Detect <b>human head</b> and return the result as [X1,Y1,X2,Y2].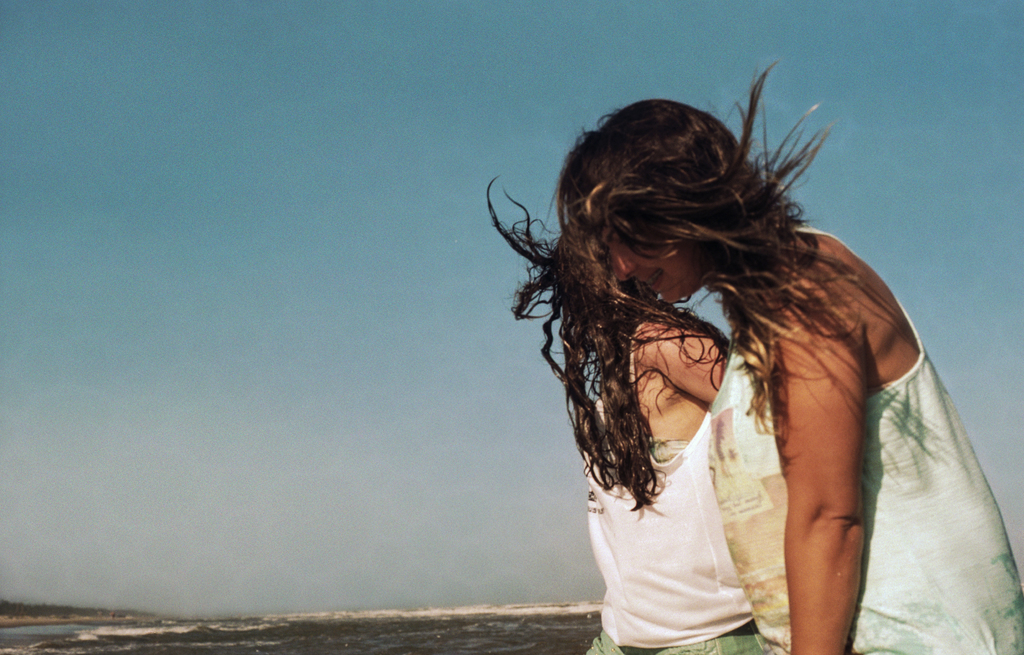
[549,223,654,320].
